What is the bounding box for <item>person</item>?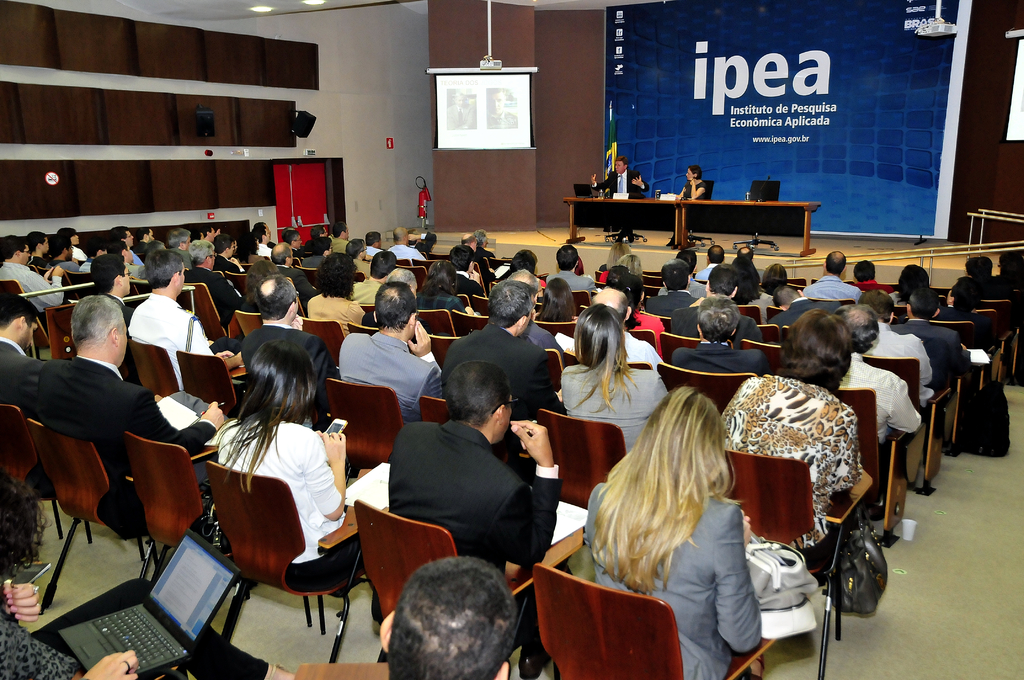
<box>376,553,518,679</box>.
